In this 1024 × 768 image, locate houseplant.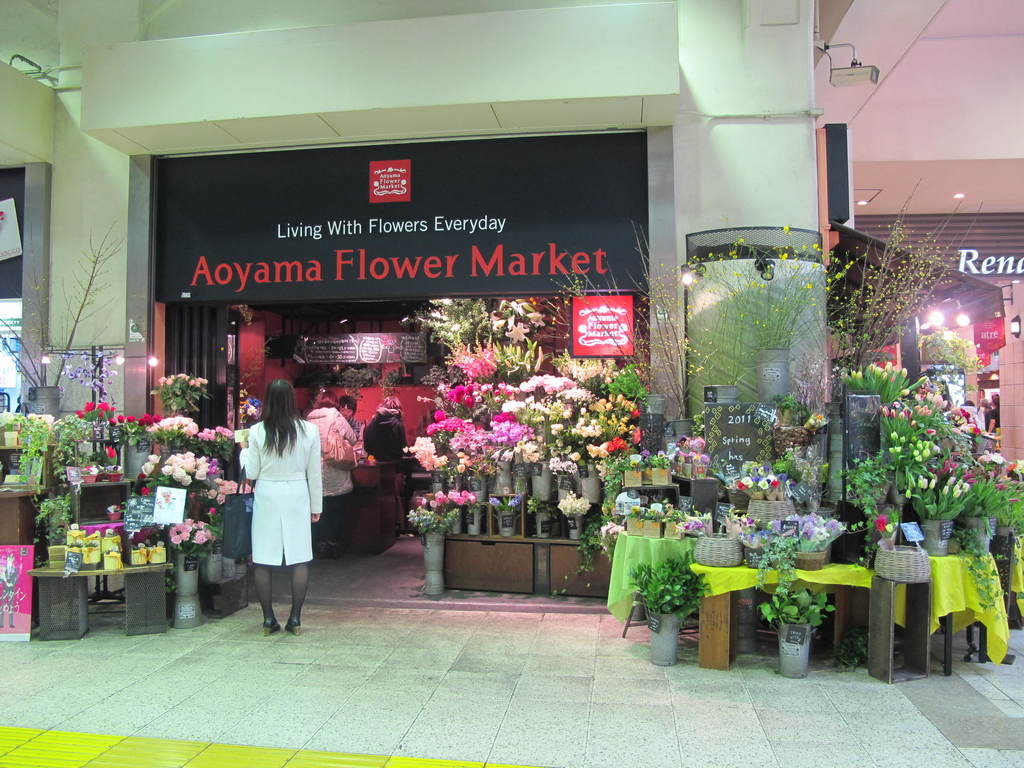
Bounding box: 477/437/506/511.
